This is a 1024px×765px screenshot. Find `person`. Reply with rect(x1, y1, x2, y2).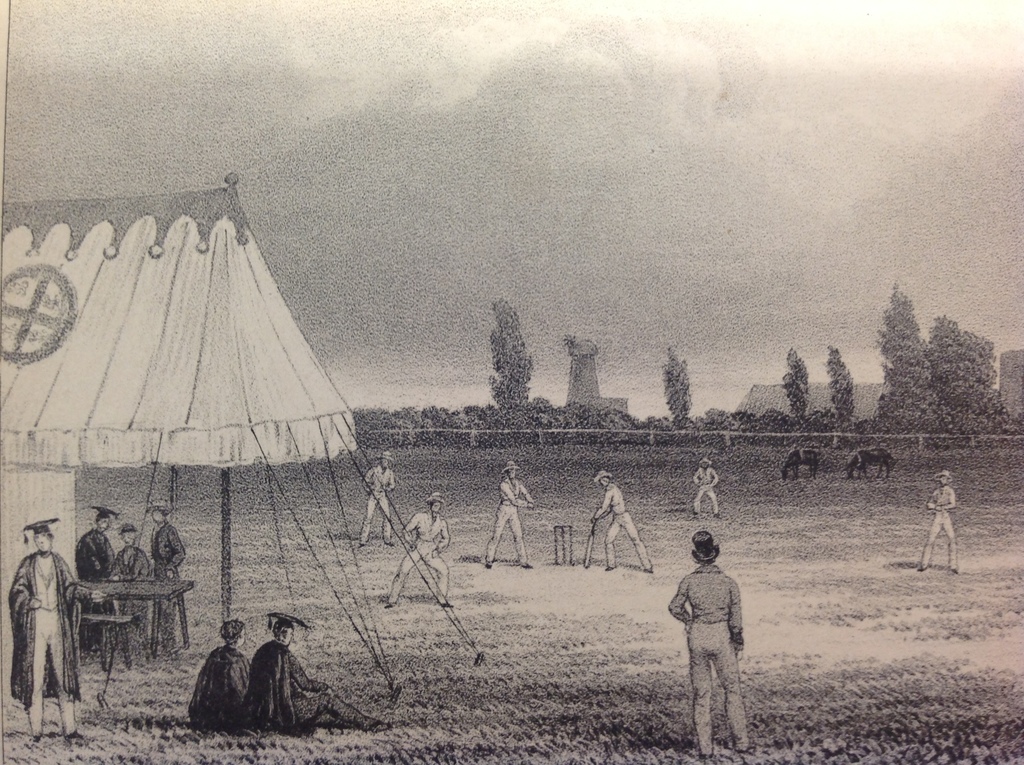
rect(355, 450, 397, 546).
